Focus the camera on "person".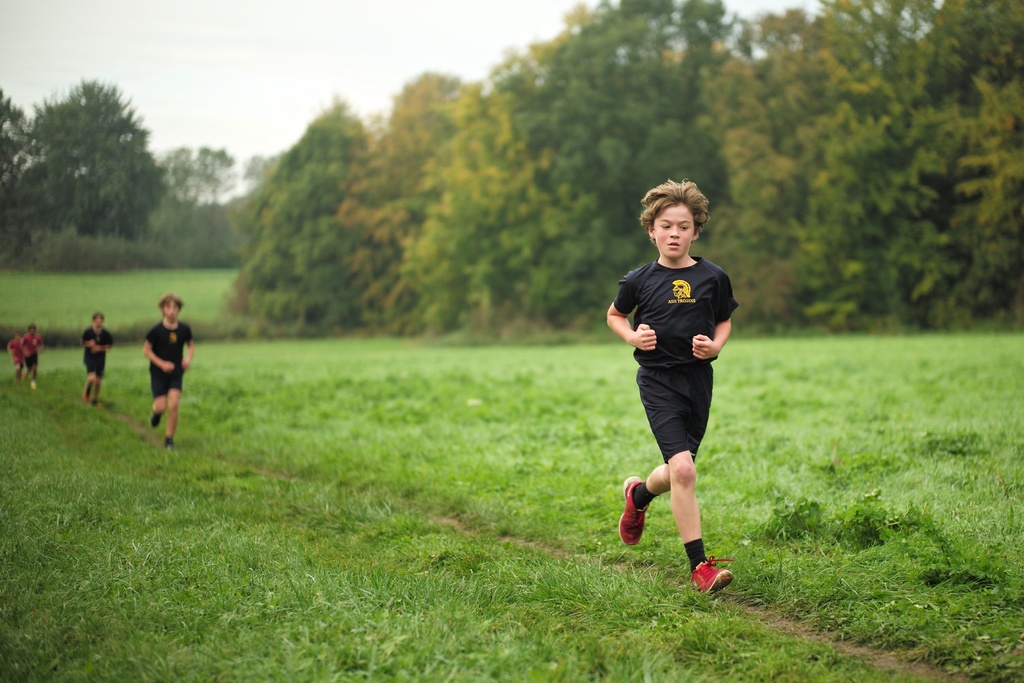
Focus region: (138,299,195,453).
